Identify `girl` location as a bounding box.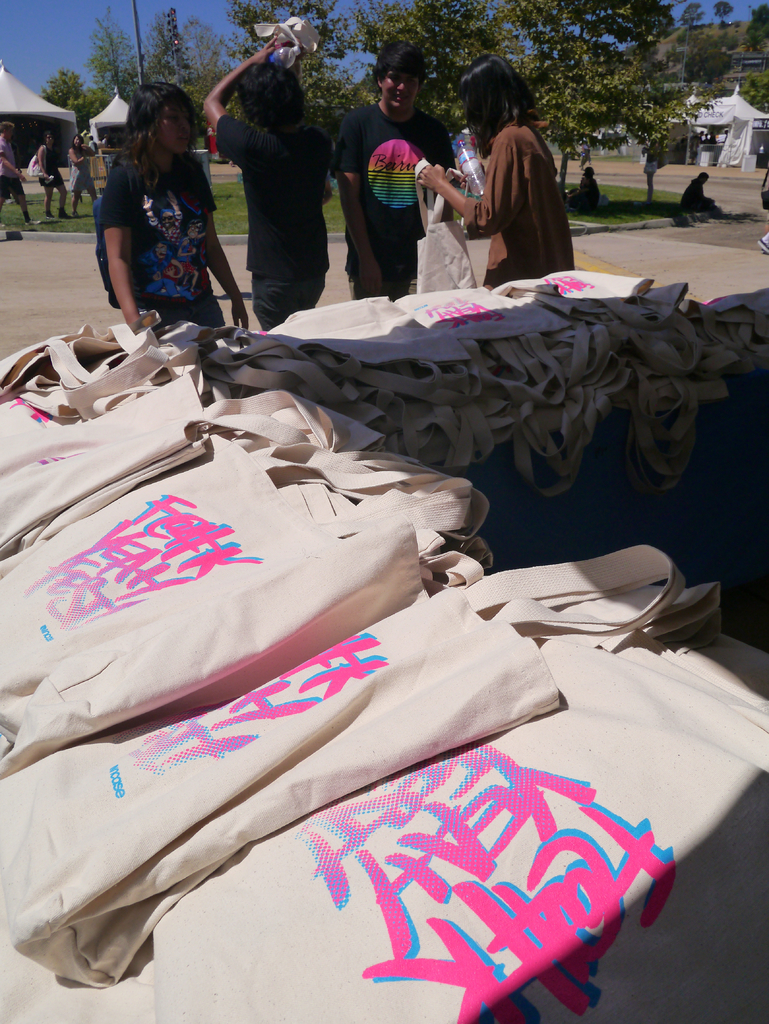
pyautogui.locateOnScreen(416, 52, 574, 287).
